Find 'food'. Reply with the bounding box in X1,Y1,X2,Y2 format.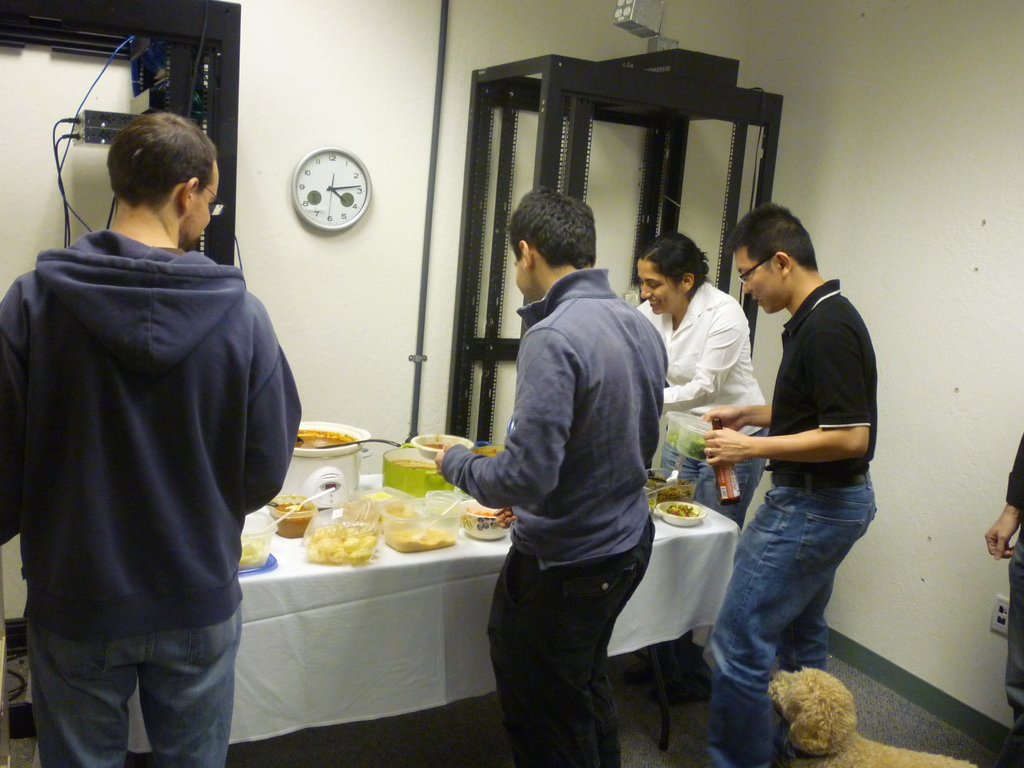
648,476,692,500.
